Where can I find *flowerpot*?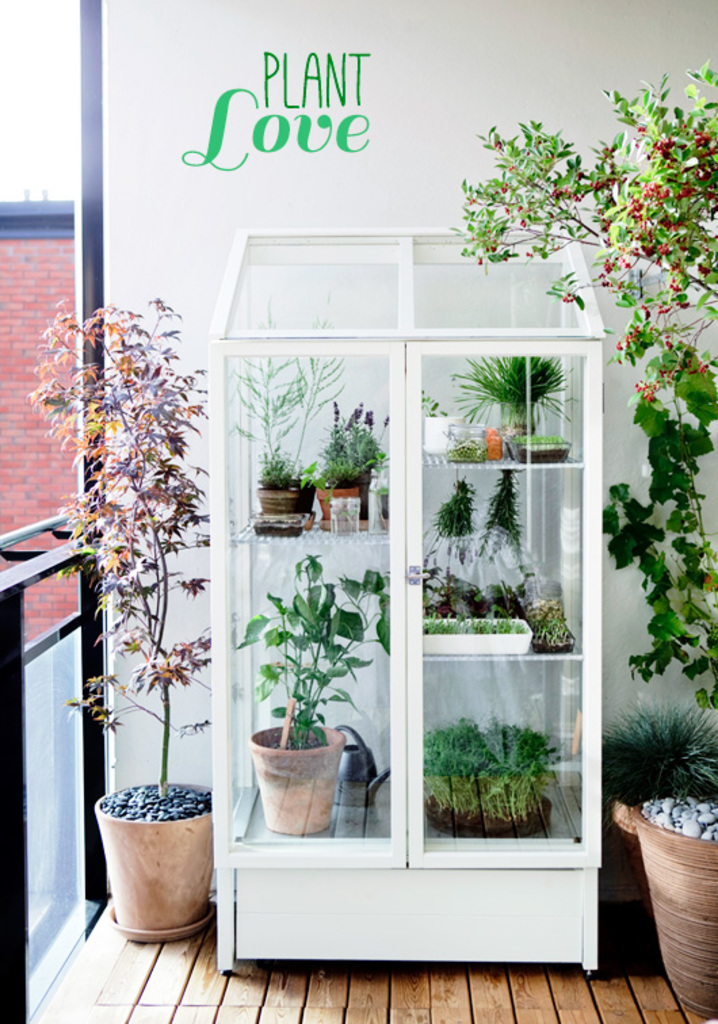
You can find it at bbox=(310, 479, 366, 527).
